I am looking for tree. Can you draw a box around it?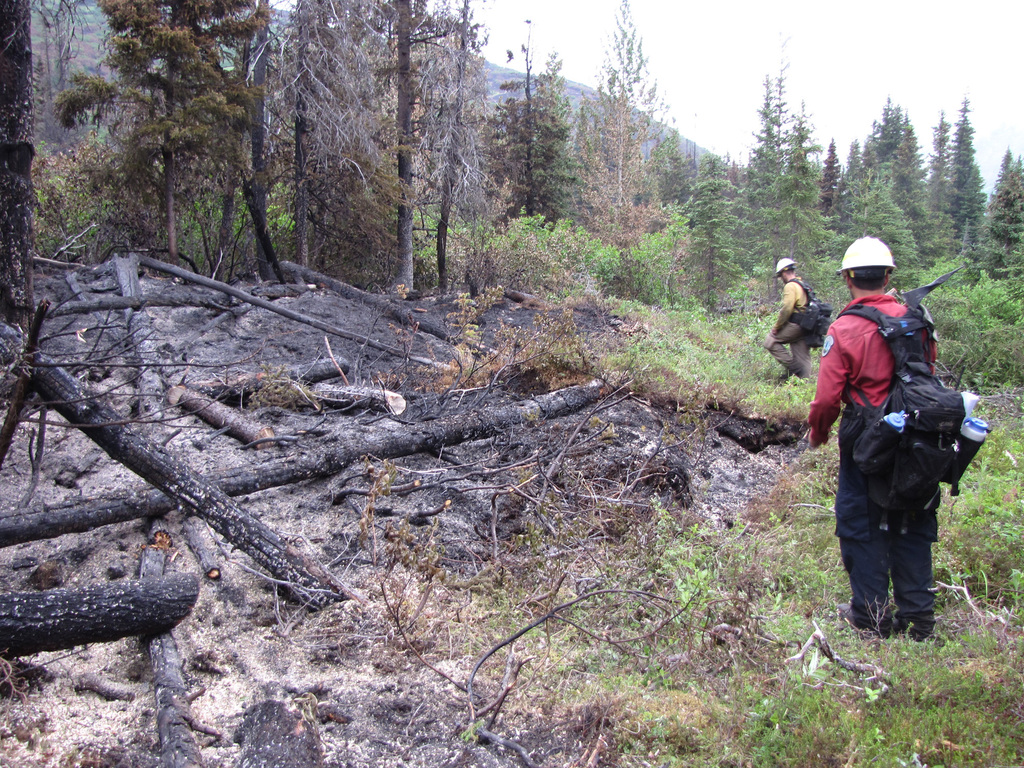
Sure, the bounding box is 271:0:352:284.
